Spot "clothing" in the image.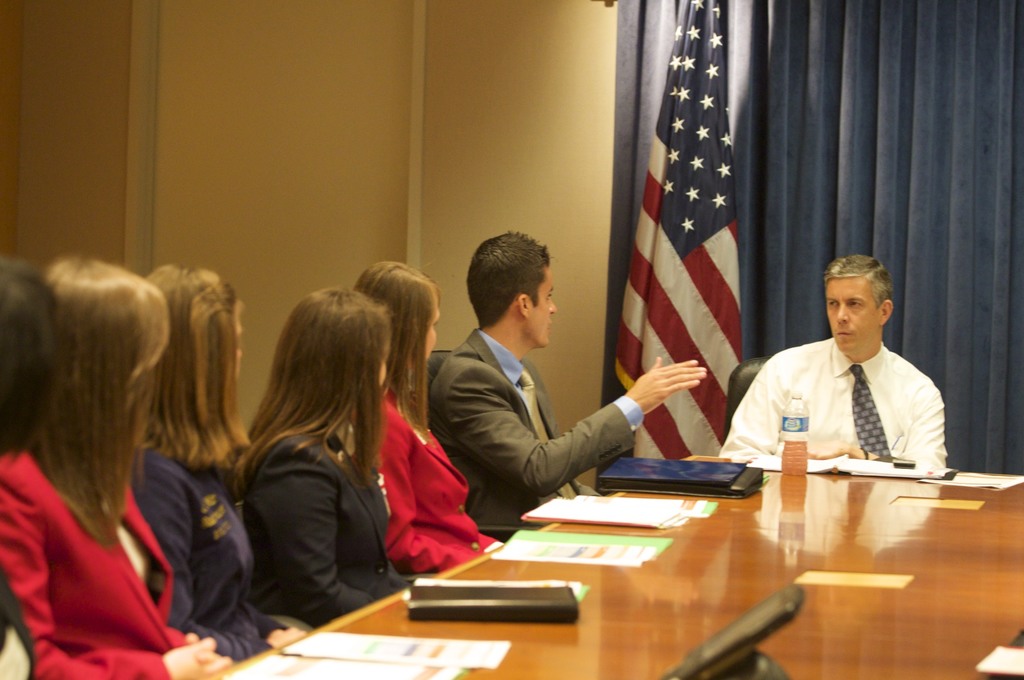
"clothing" found at [0,570,31,679].
